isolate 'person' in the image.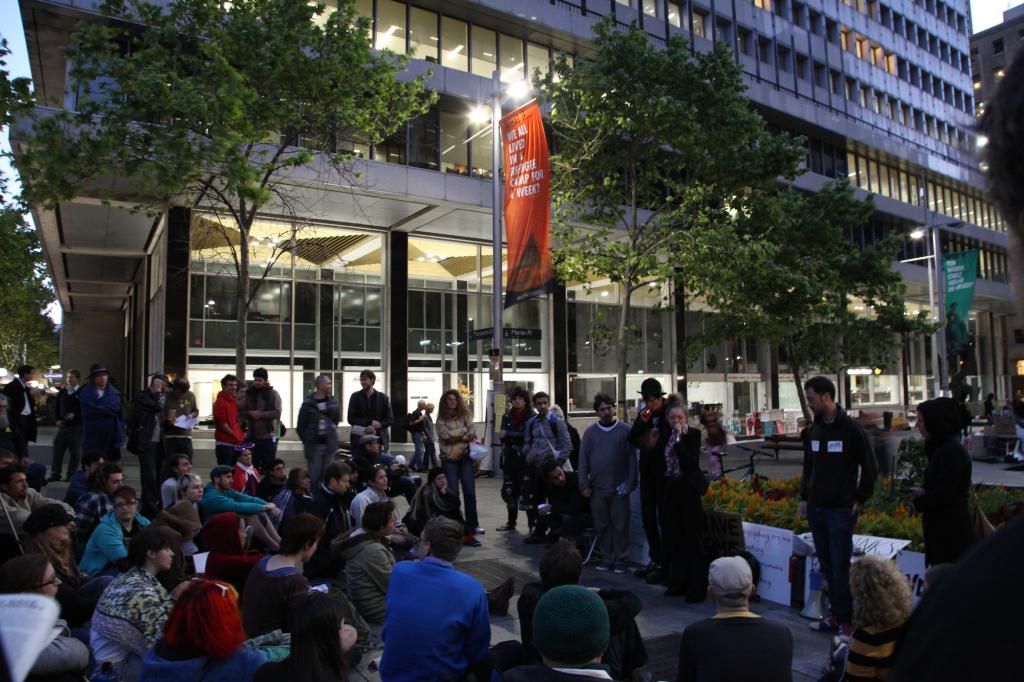
Isolated region: [x1=411, y1=465, x2=484, y2=544].
